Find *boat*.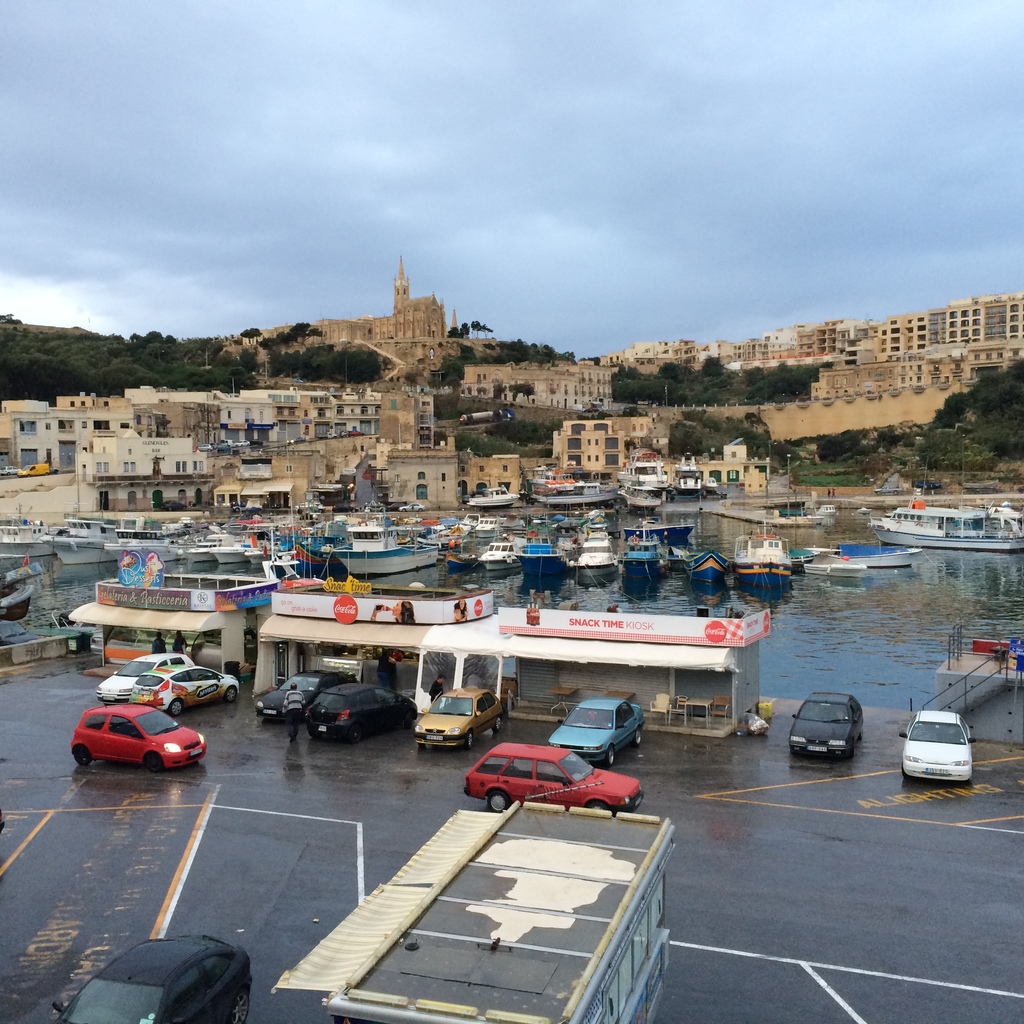
pyautogui.locateOnScreen(608, 522, 671, 590).
